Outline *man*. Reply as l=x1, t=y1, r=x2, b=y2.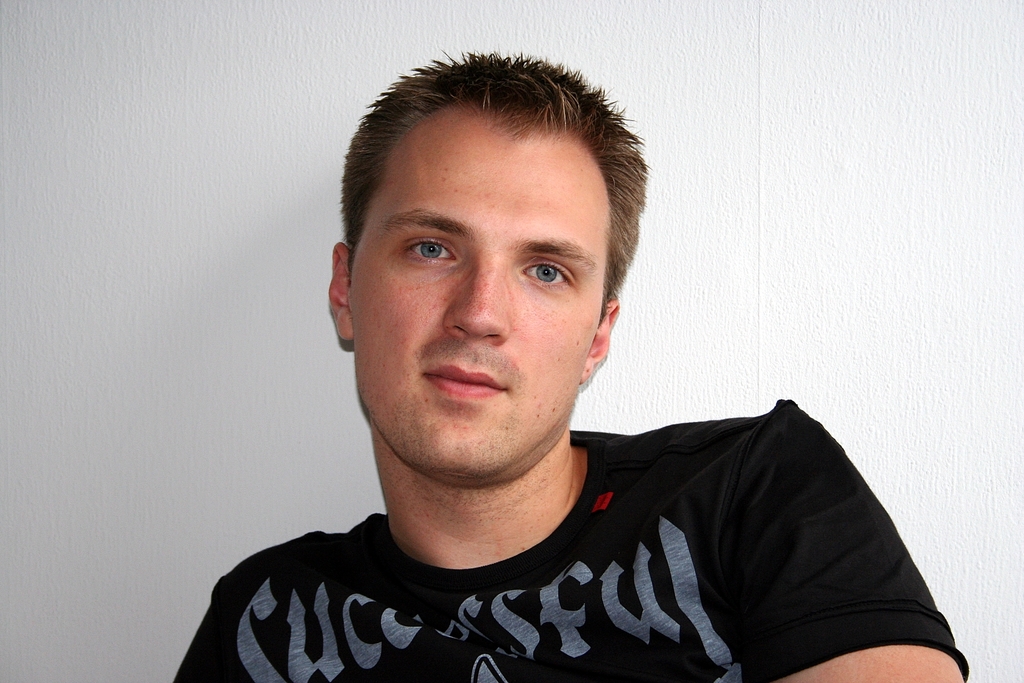
l=166, t=40, r=976, b=682.
